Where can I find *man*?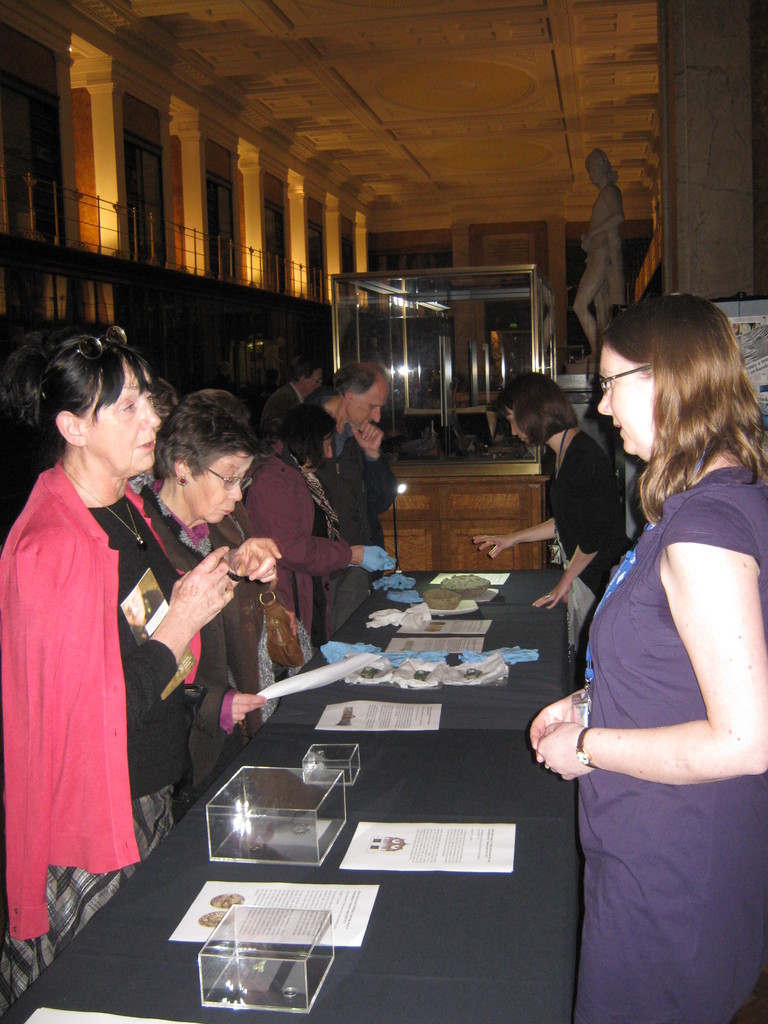
You can find it at <region>312, 358, 423, 572</region>.
